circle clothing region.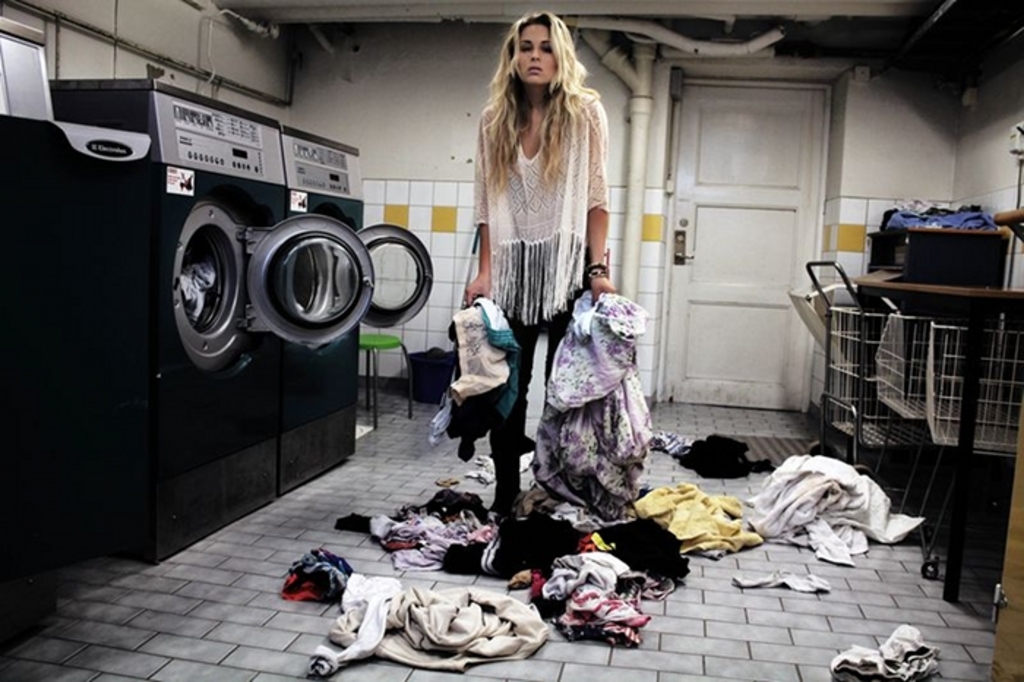
Region: <region>522, 287, 658, 514</region>.
